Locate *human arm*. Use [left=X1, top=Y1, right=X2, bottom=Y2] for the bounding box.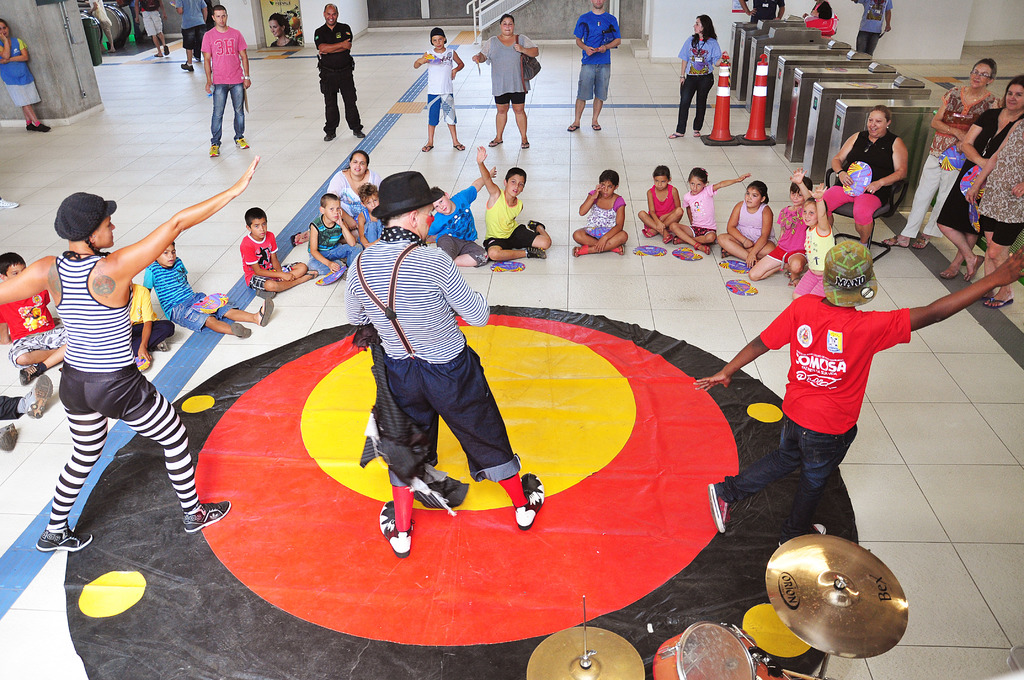
[left=135, top=287, right=157, bottom=360].
